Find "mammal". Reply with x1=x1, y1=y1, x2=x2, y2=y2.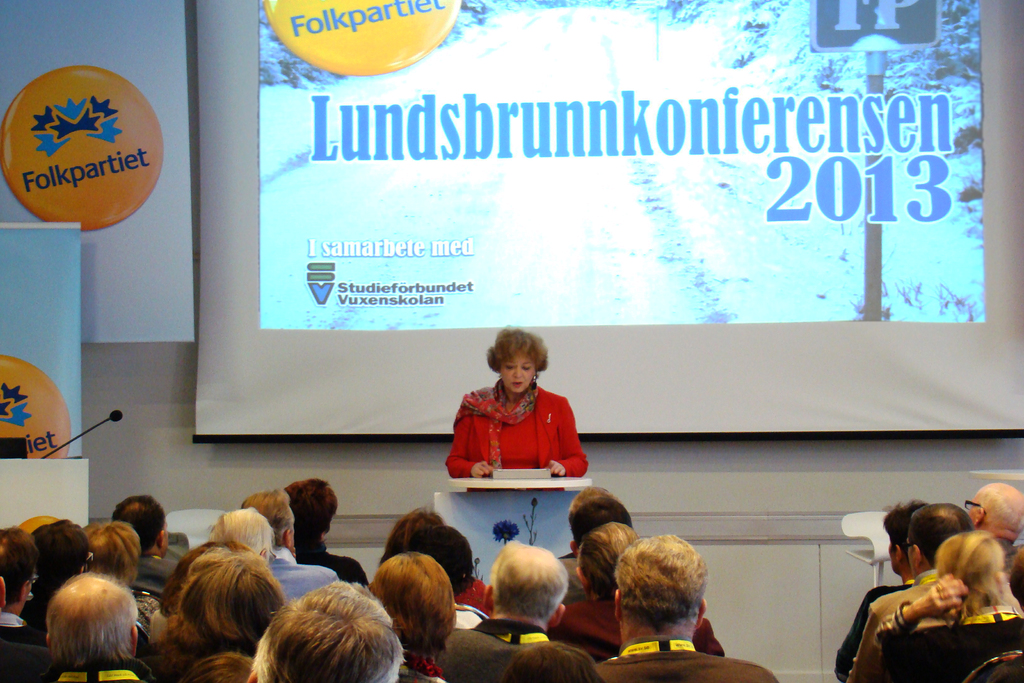
x1=248, y1=577, x2=407, y2=682.
